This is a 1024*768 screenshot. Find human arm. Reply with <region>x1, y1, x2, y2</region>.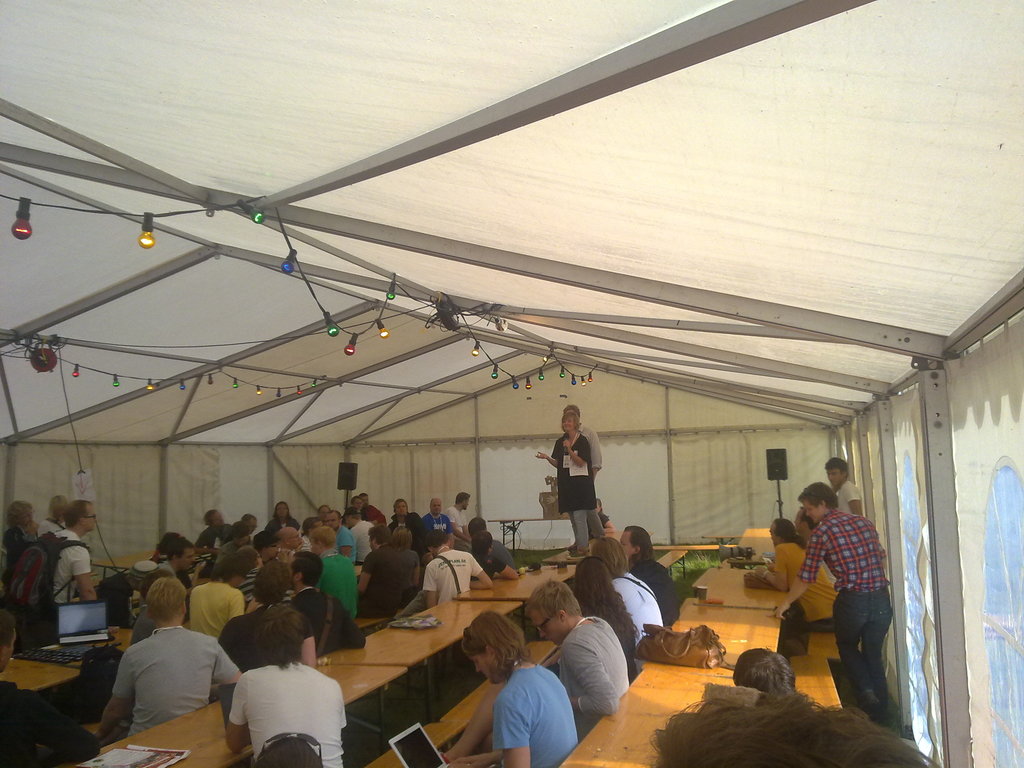
<region>492, 704, 533, 767</region>.
